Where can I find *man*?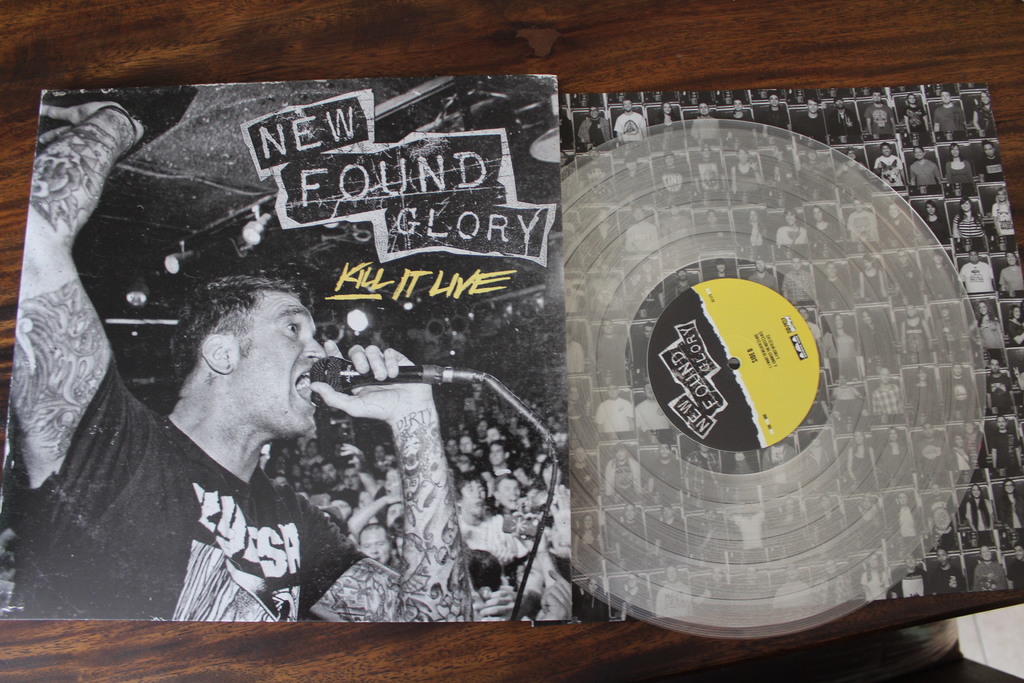
You can find it at BBox(820, 556, 849, 604).
